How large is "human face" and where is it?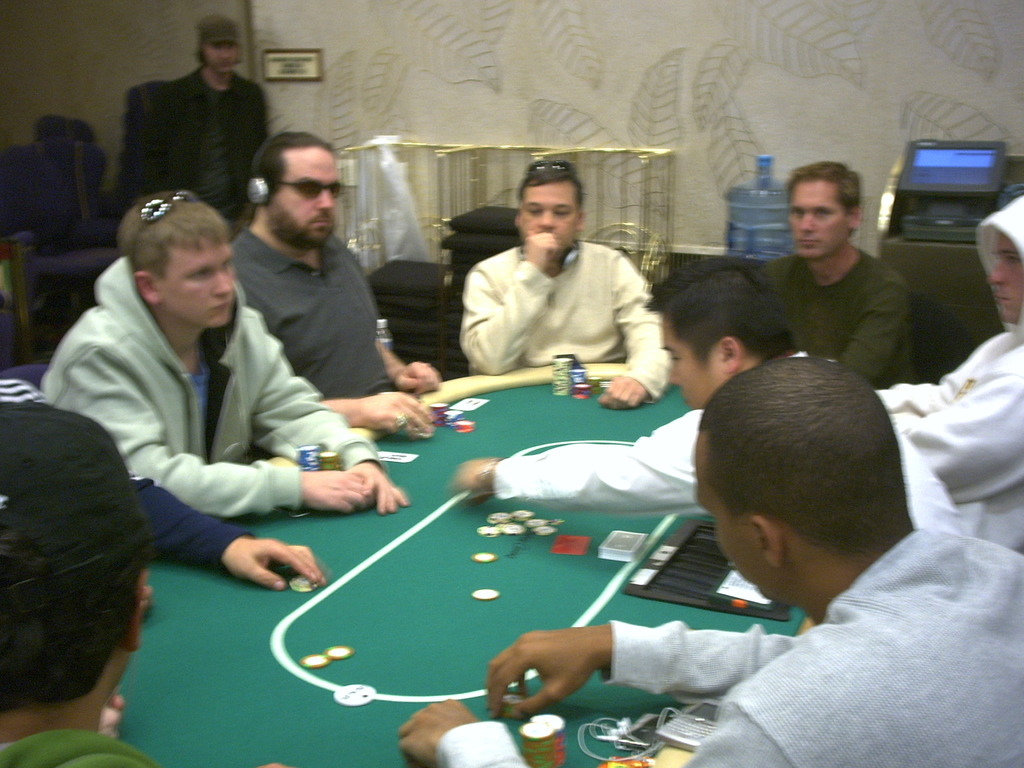
Bounding box: left=694, top=436, right=783, bottom=609.
